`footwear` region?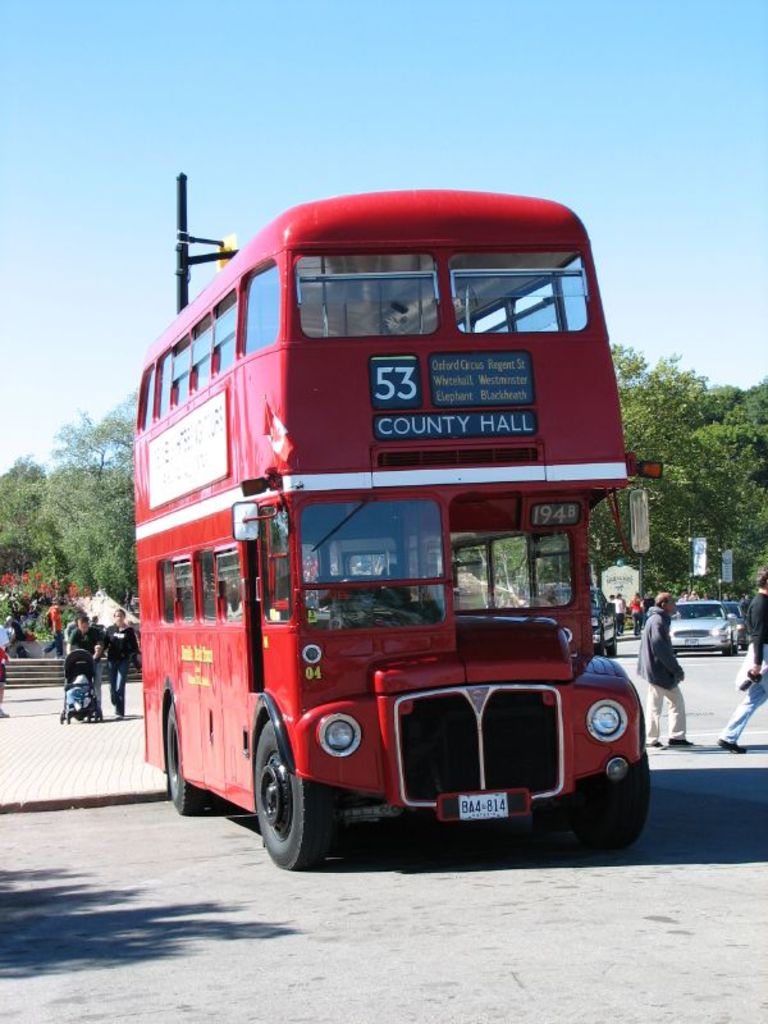
Rect(110, 709, 116, 716)
